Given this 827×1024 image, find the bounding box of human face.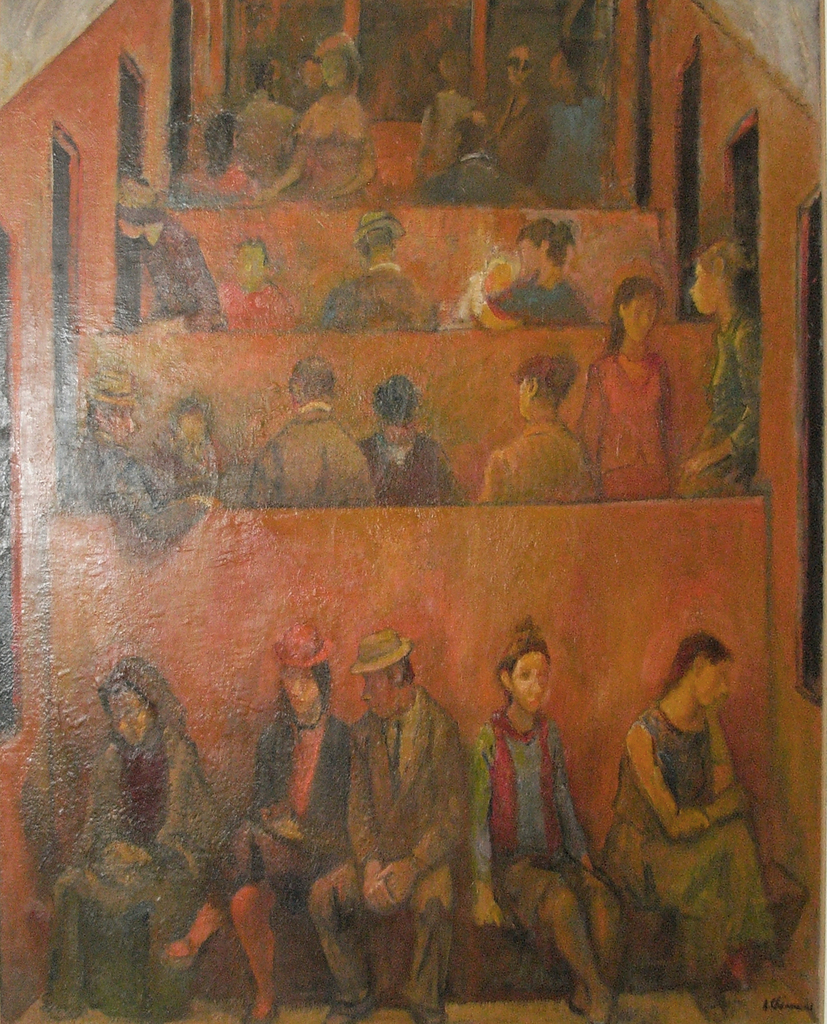
l=623, t=296, r=653, b=340.
